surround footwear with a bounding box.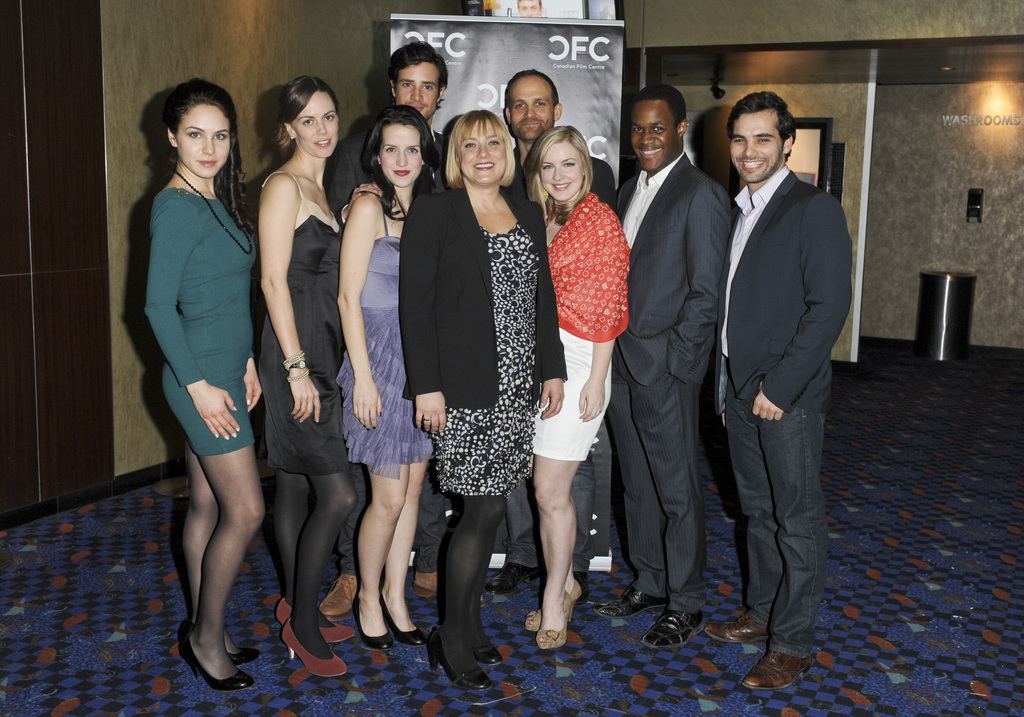
x1=348, y1=591, x2=390, y2=650.
